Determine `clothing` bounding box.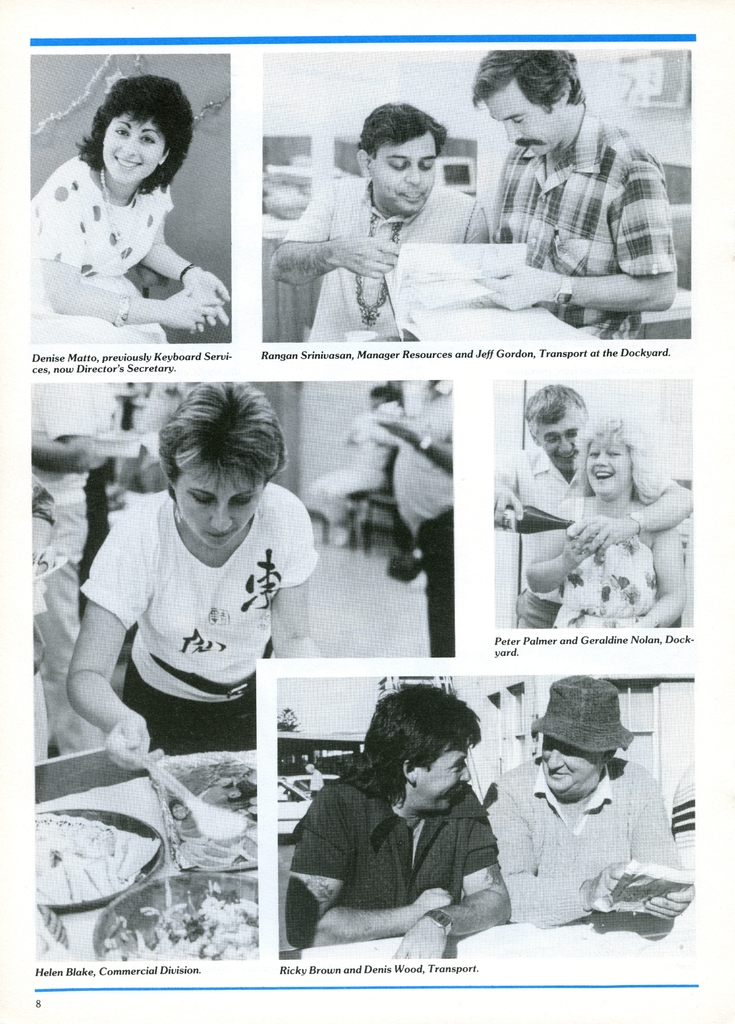
Determined: box=[27, 154, 168, 344].
